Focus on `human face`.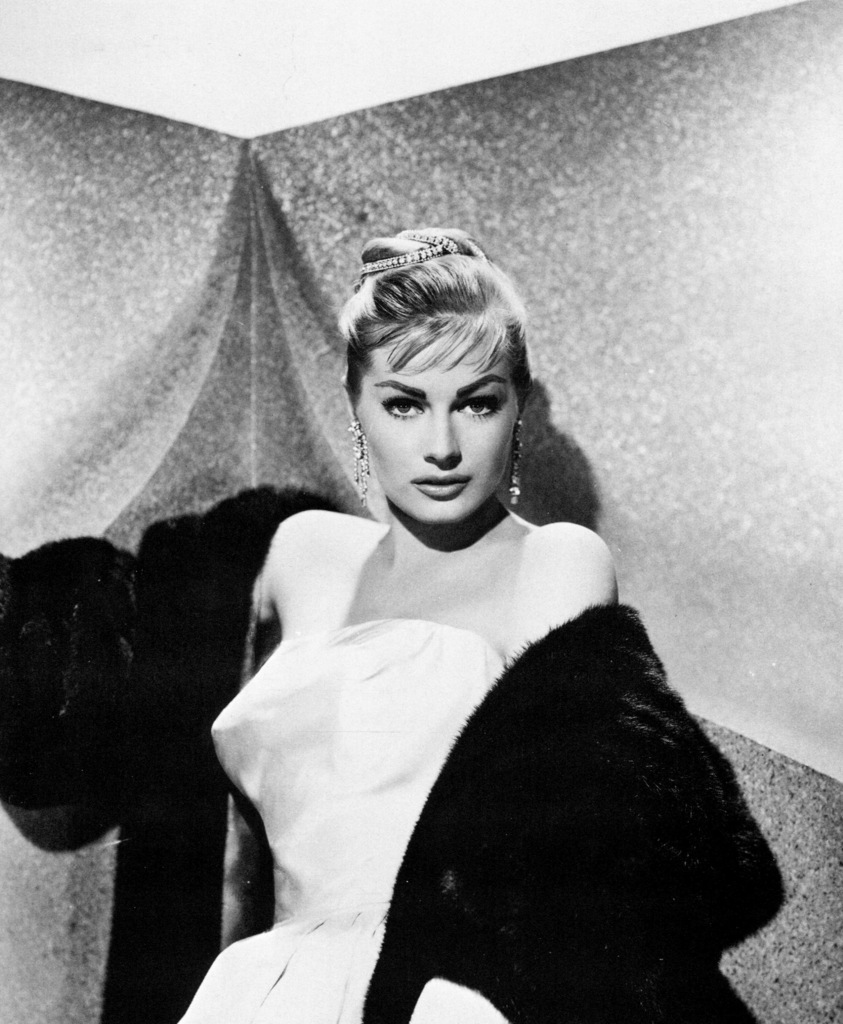
Focused at Rect(353, 311, 517, 521).
